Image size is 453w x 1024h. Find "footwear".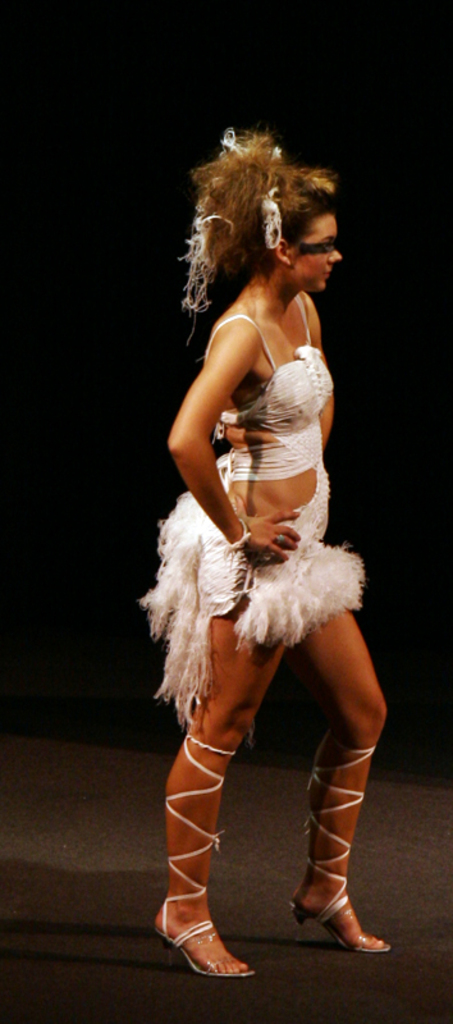
box=[292, 876, 377, 951].
